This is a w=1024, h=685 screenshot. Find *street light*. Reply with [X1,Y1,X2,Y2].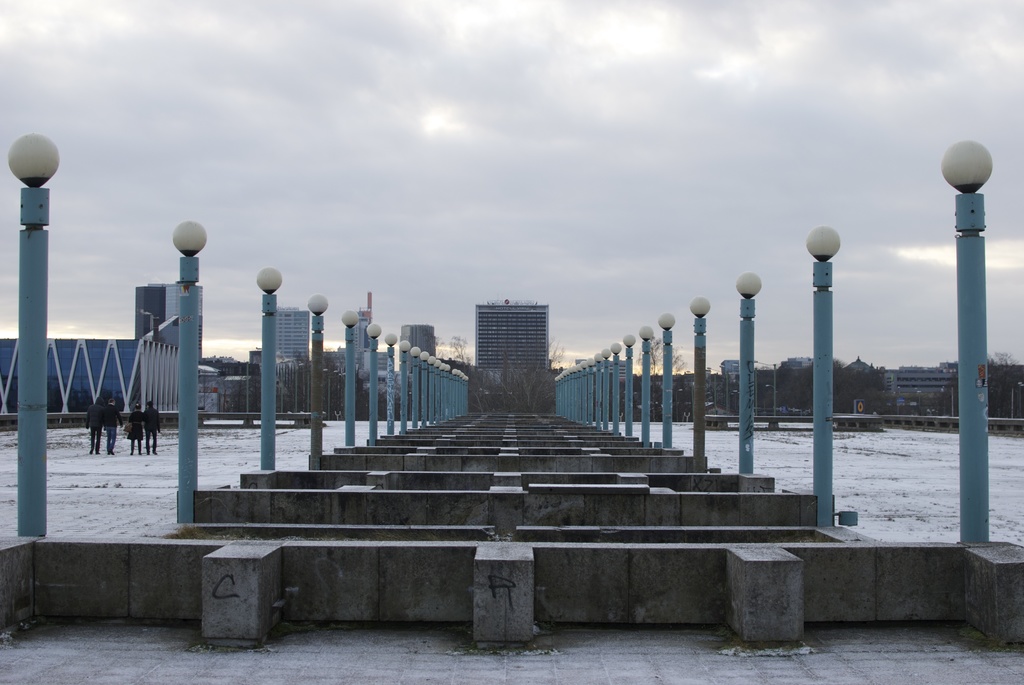
[369,320,380,445].
